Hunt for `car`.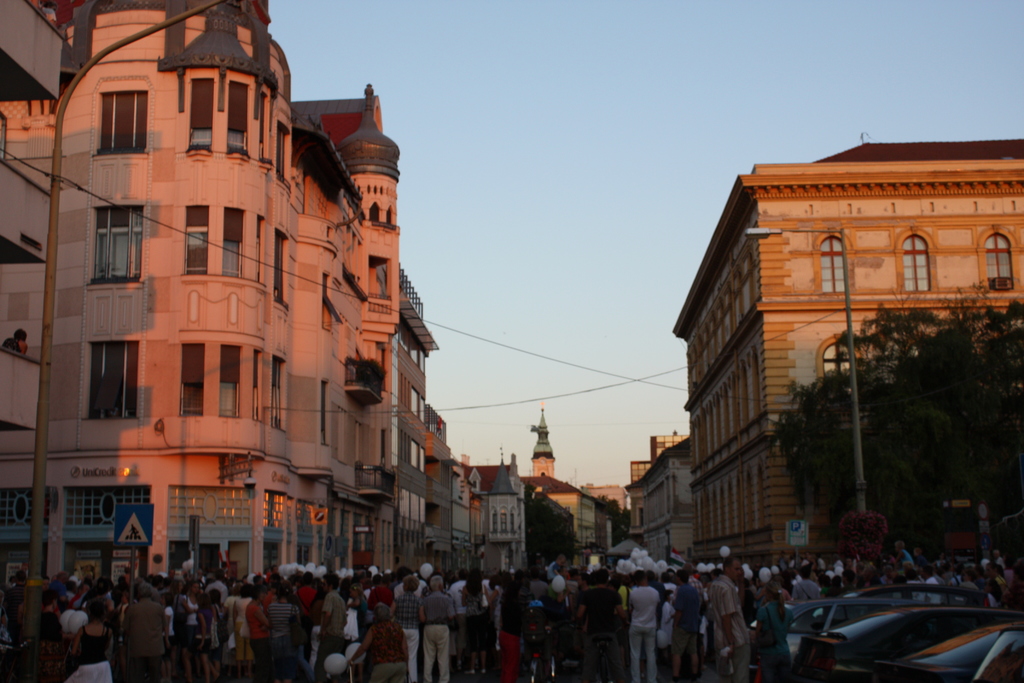
Hunted down at <box>749,585,988,679</box>.
